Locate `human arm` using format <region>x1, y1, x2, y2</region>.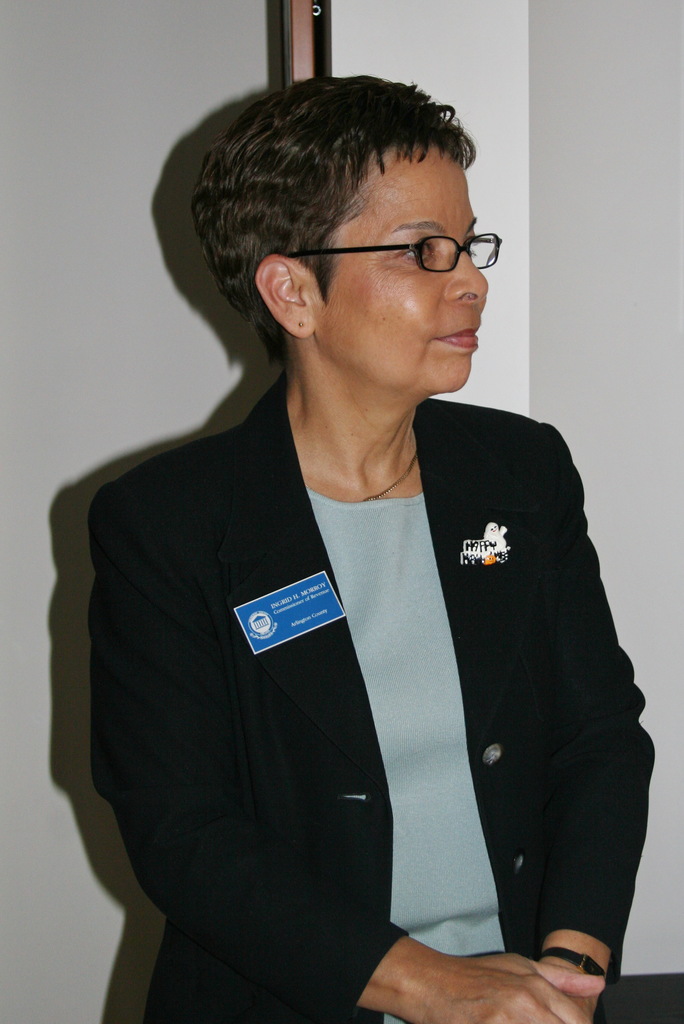
<region>535, 555, 655, 1023</region>.
